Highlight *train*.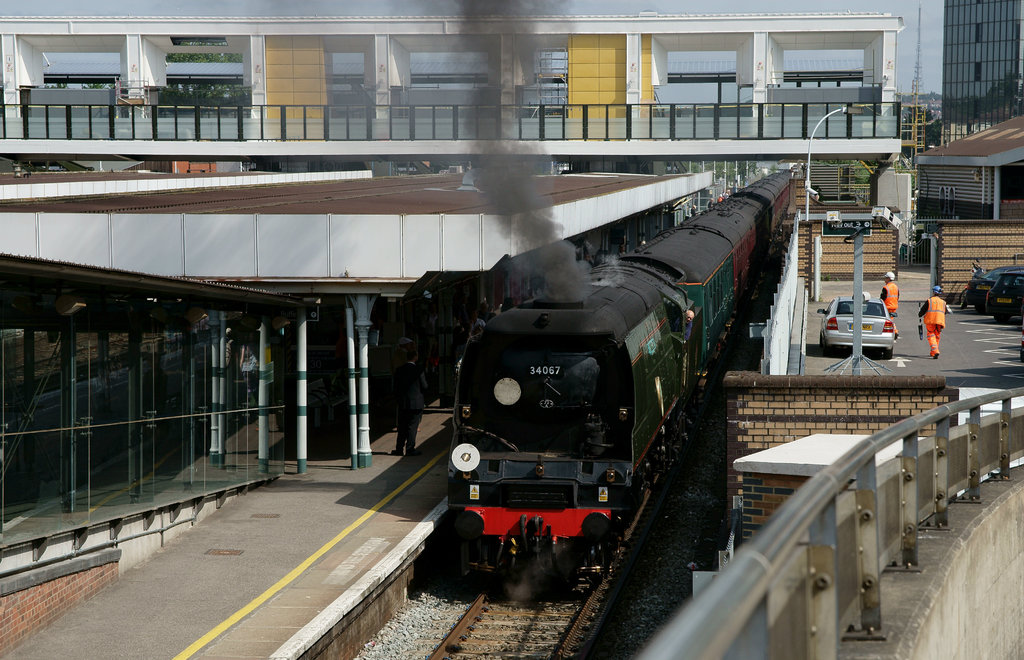
Highlighted region: (424,164,800,593).
